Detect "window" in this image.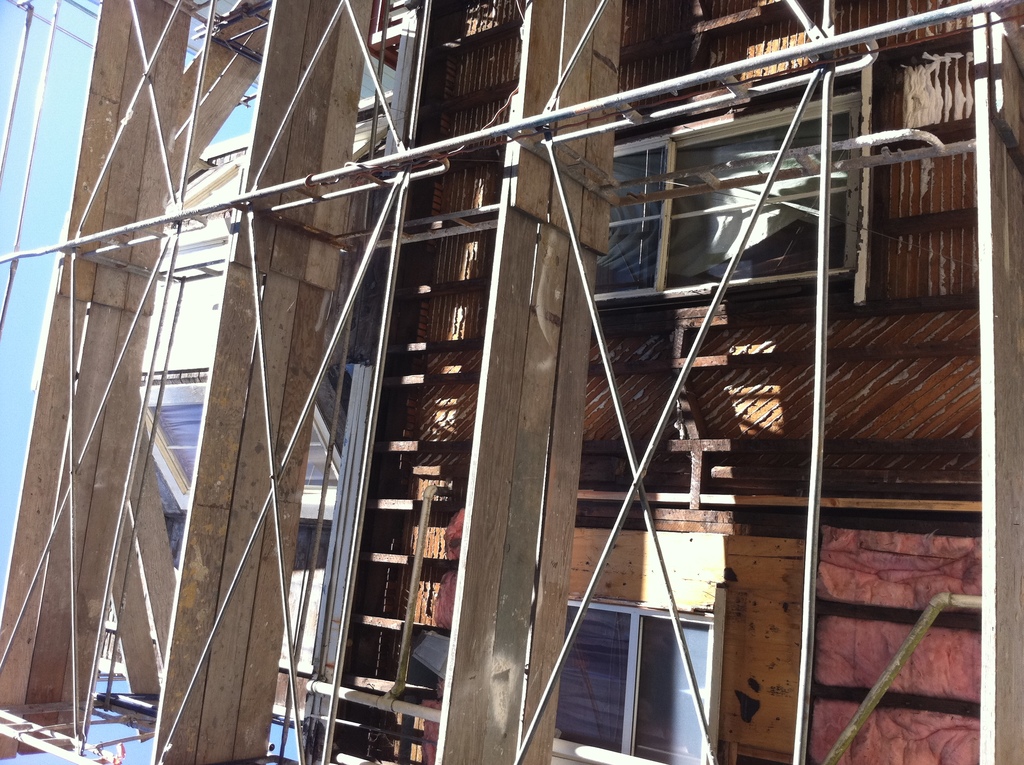
Detection: crop(100, 364, 376, 688).
